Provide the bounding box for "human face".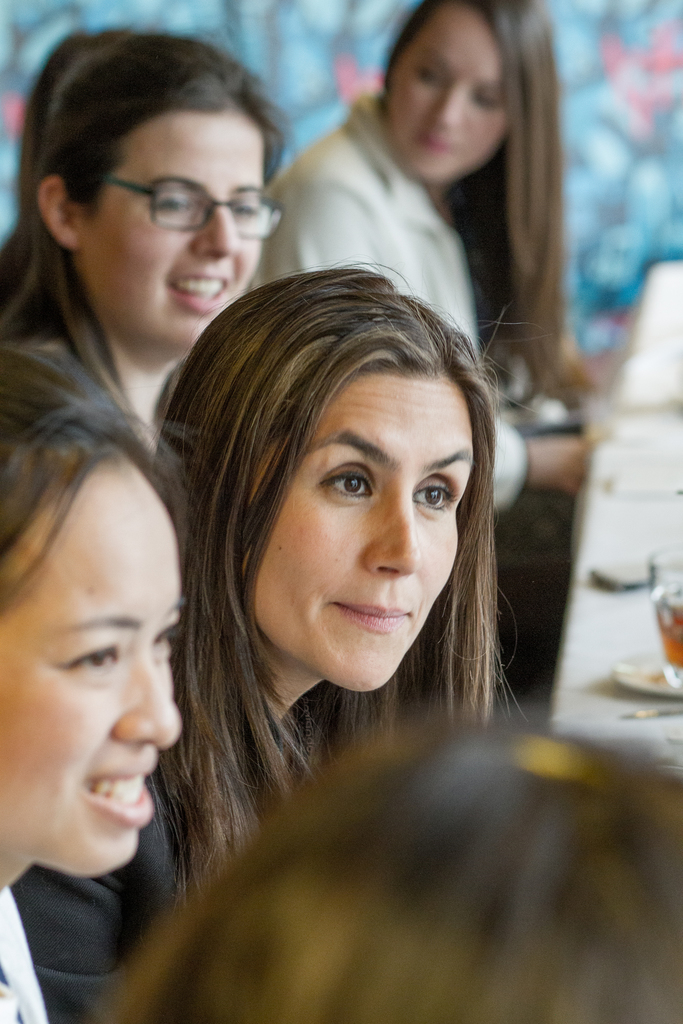
box=[85, 109, 263, 351].
